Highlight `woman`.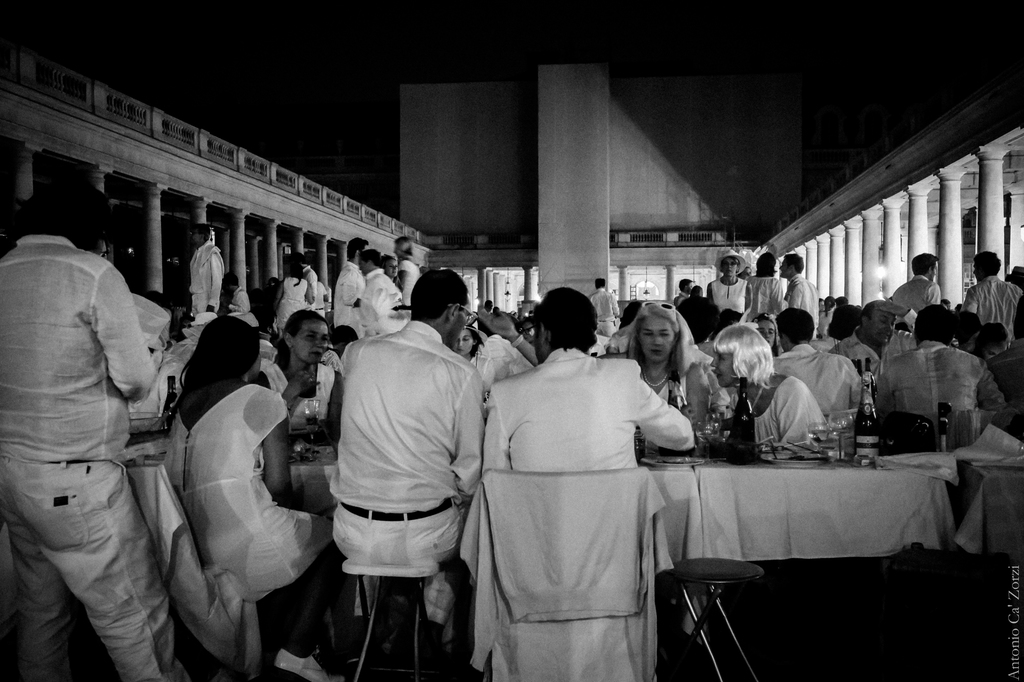
Highlighted region: 710/329/821/459.
